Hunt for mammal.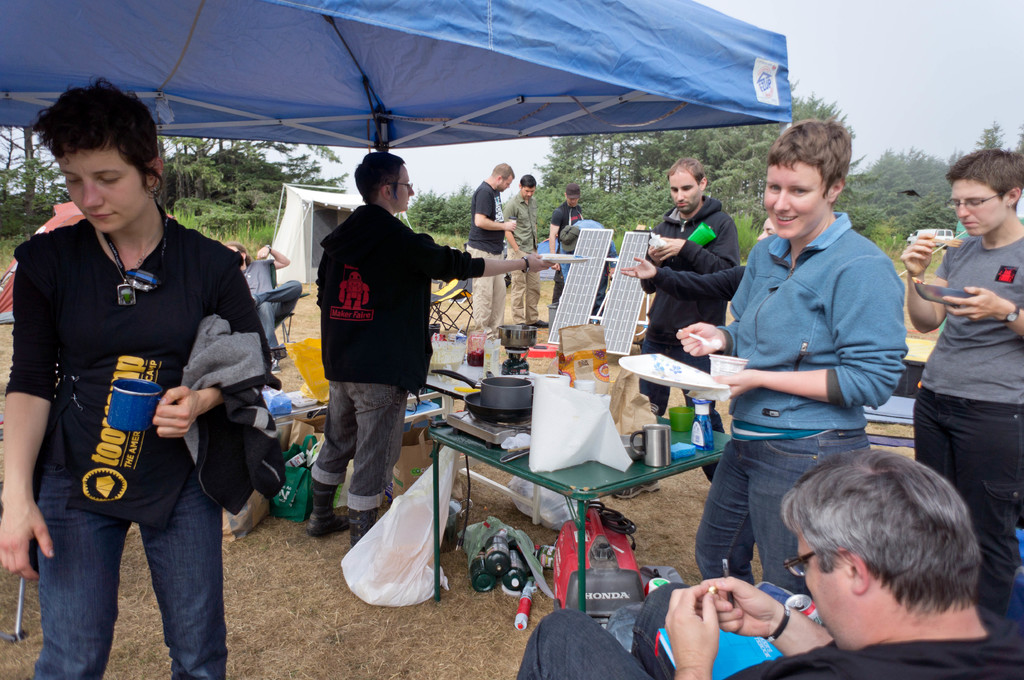
Hunted down at [left=908, top=143, right=1023, bottom=612].
